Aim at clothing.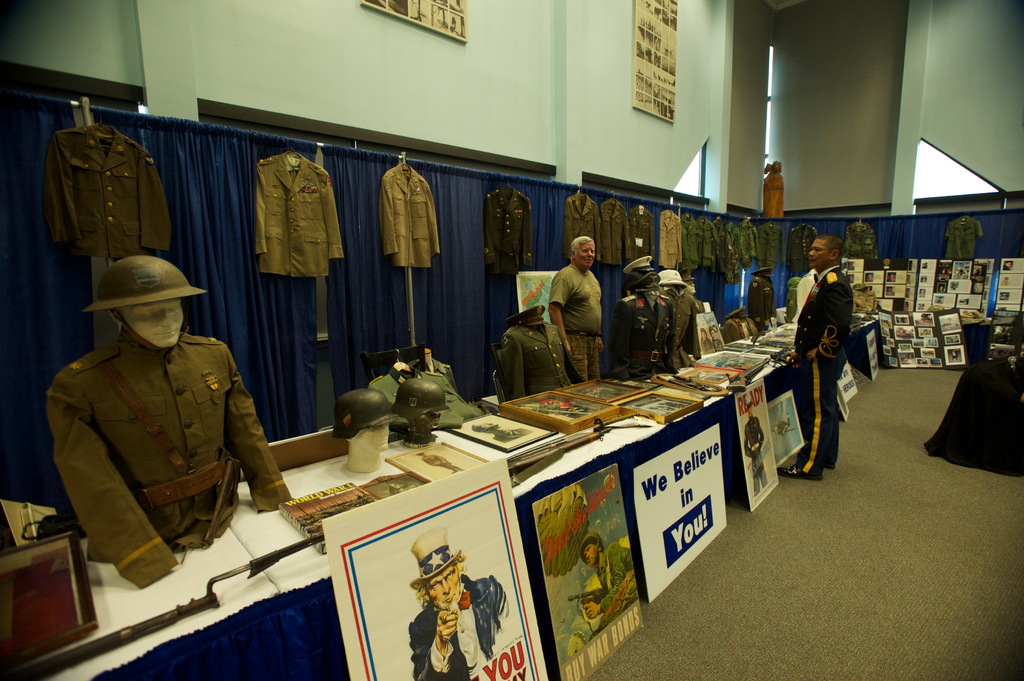
Aimed at Rect(597, 197, 628, 266).
